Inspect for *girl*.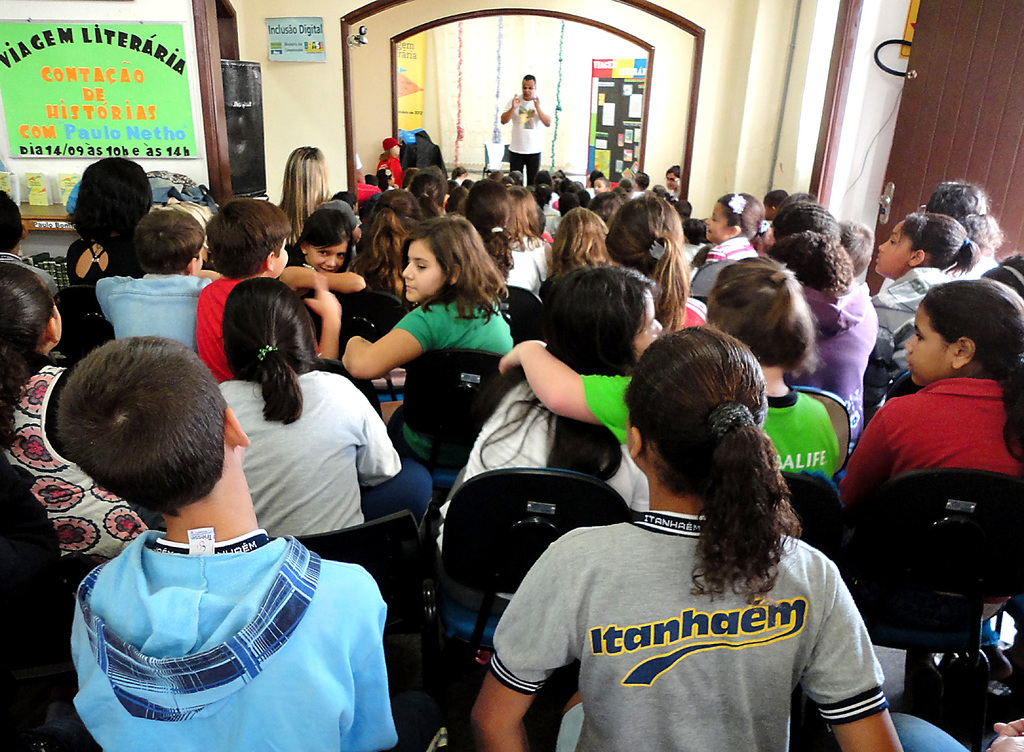
Inspection: 836, 278, 1023, 541.
